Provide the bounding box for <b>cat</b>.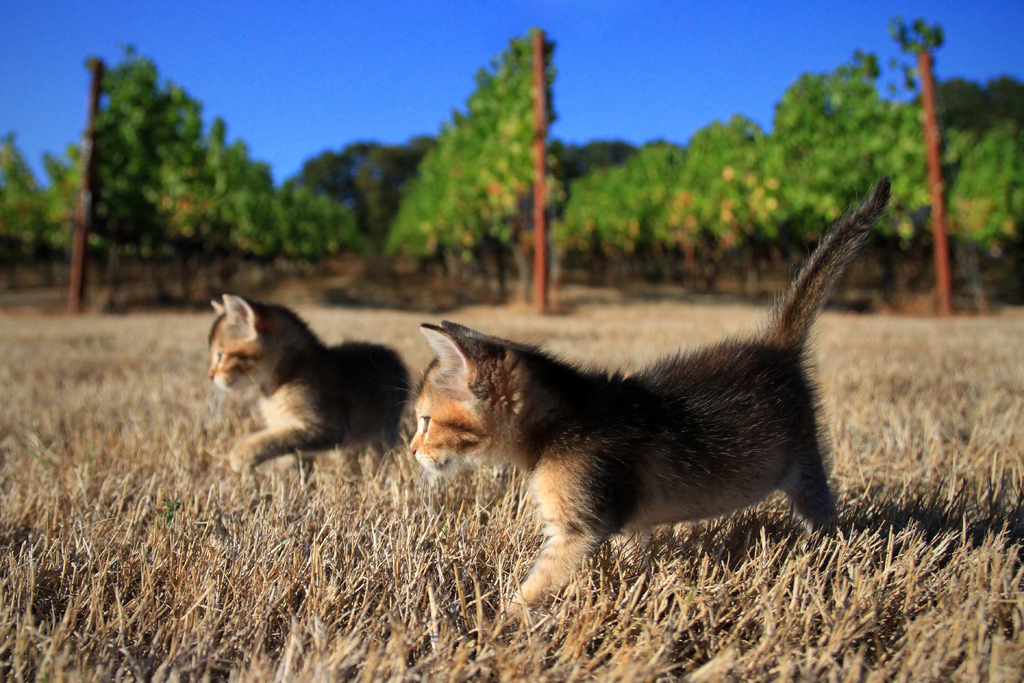
box=[198, 287, 417, 514].
